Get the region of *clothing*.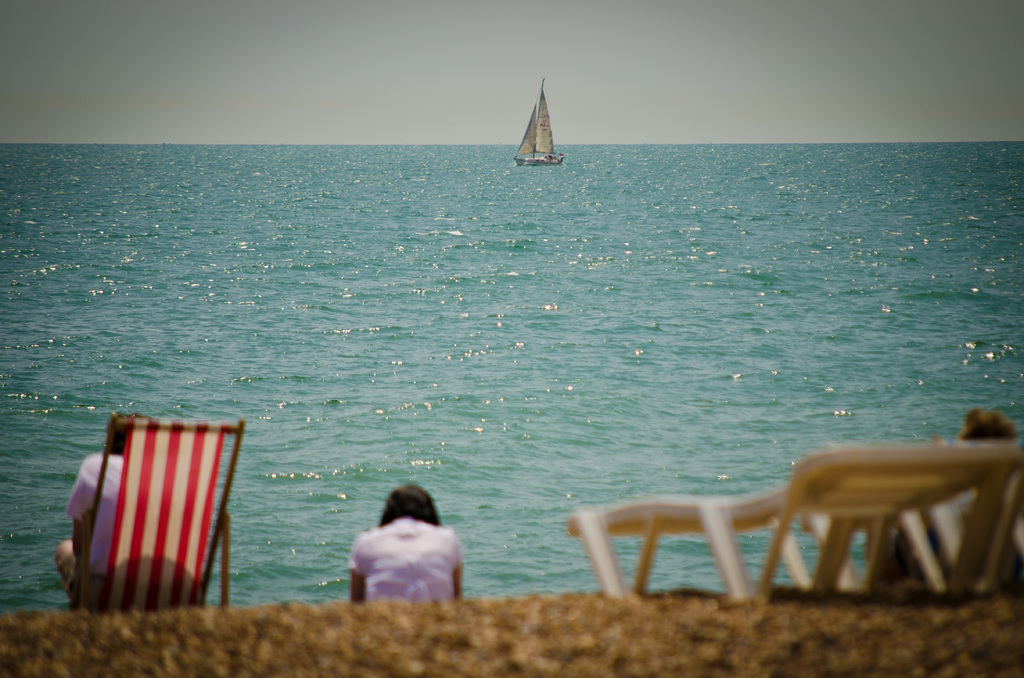
[left=341, top=515, right=465, bottom=601].
